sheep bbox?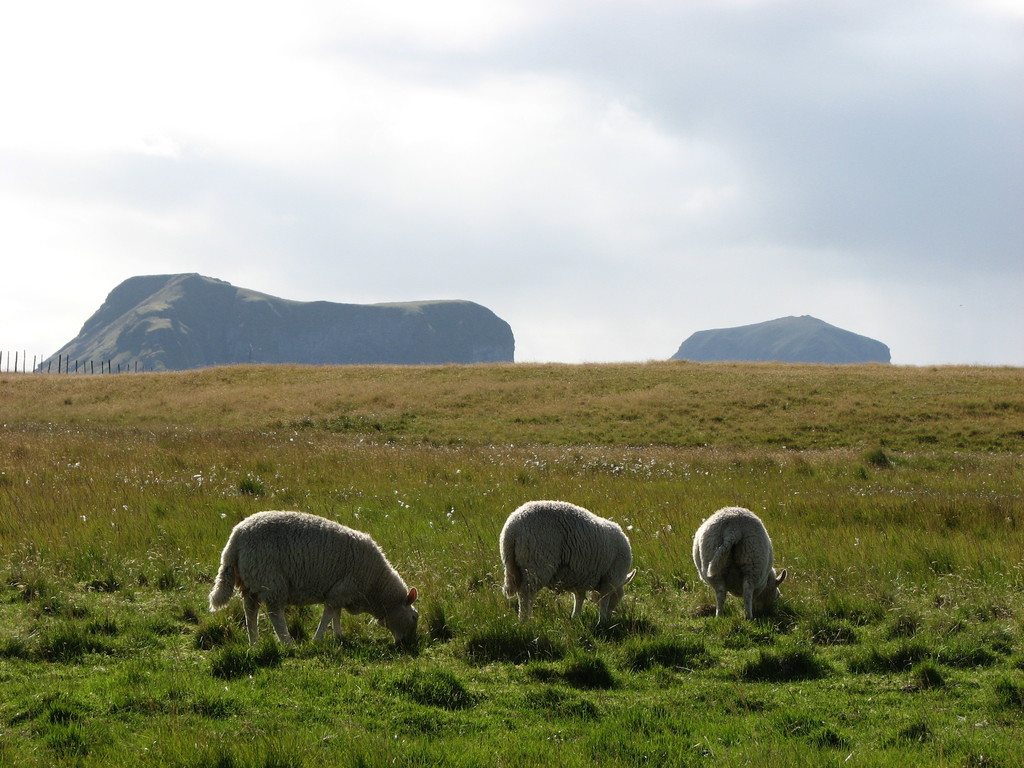
x1=689, y1=506, x2=783, y2=622
